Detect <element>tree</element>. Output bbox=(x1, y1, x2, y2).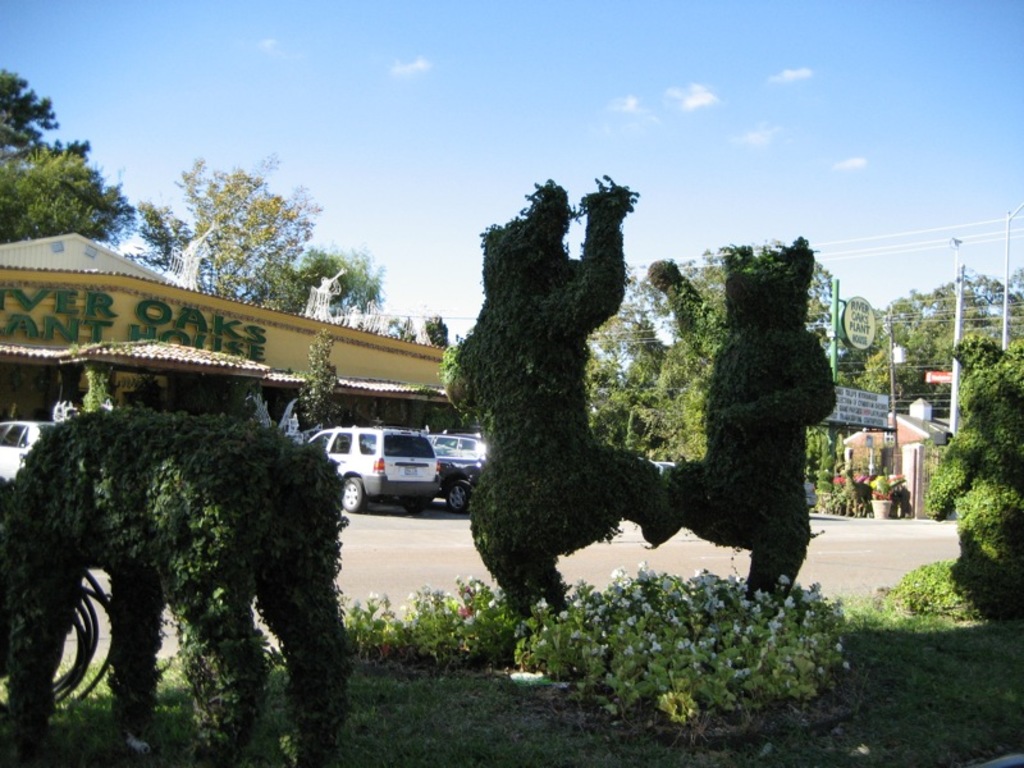
bbox=(0, 142, 136, 243).
